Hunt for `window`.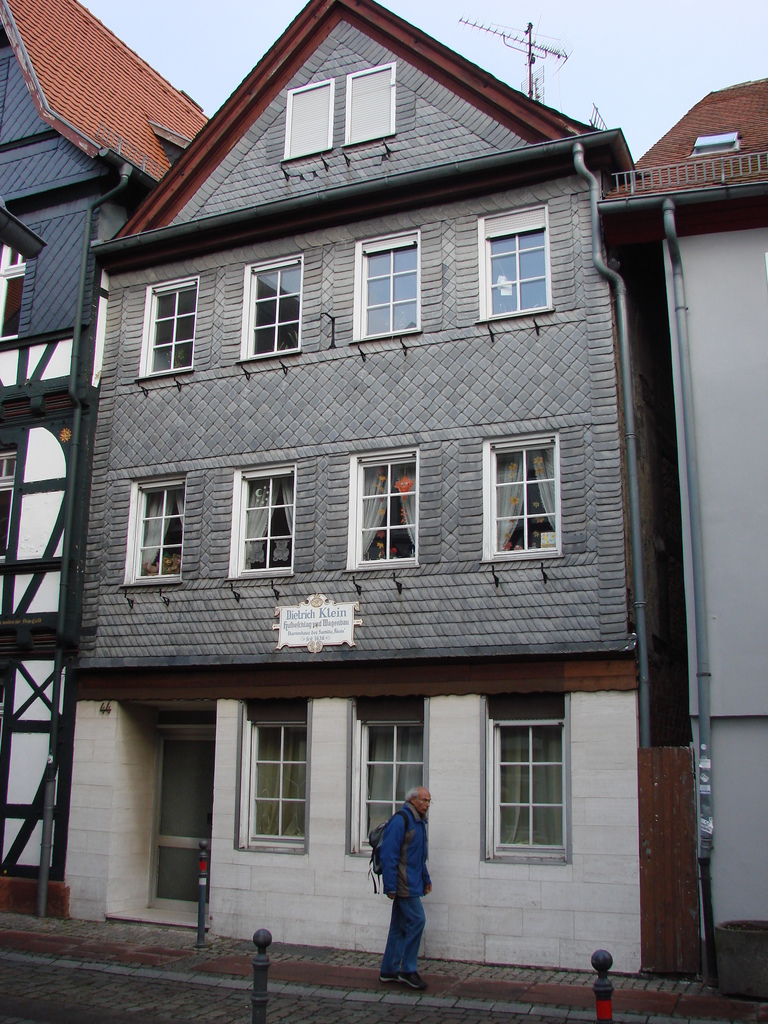
Hunted down at (240, 252, 305, 357).
